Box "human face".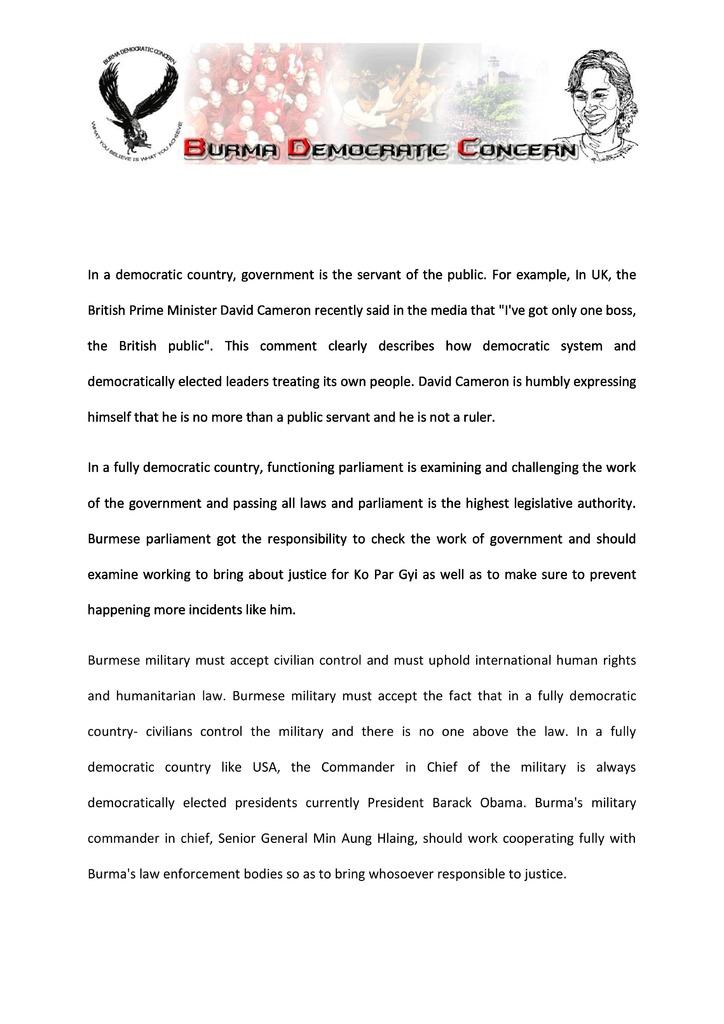
box(268, 59, 275, 73).
